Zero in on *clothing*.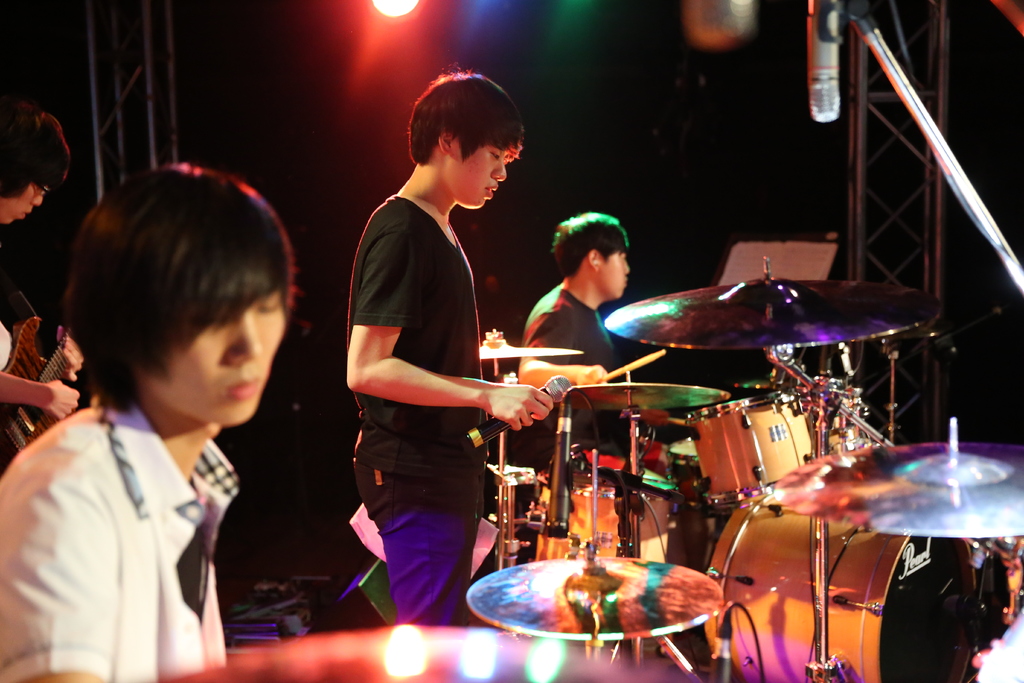
Zeroed in: [left=349, top=196, right=488, bottom=477].
